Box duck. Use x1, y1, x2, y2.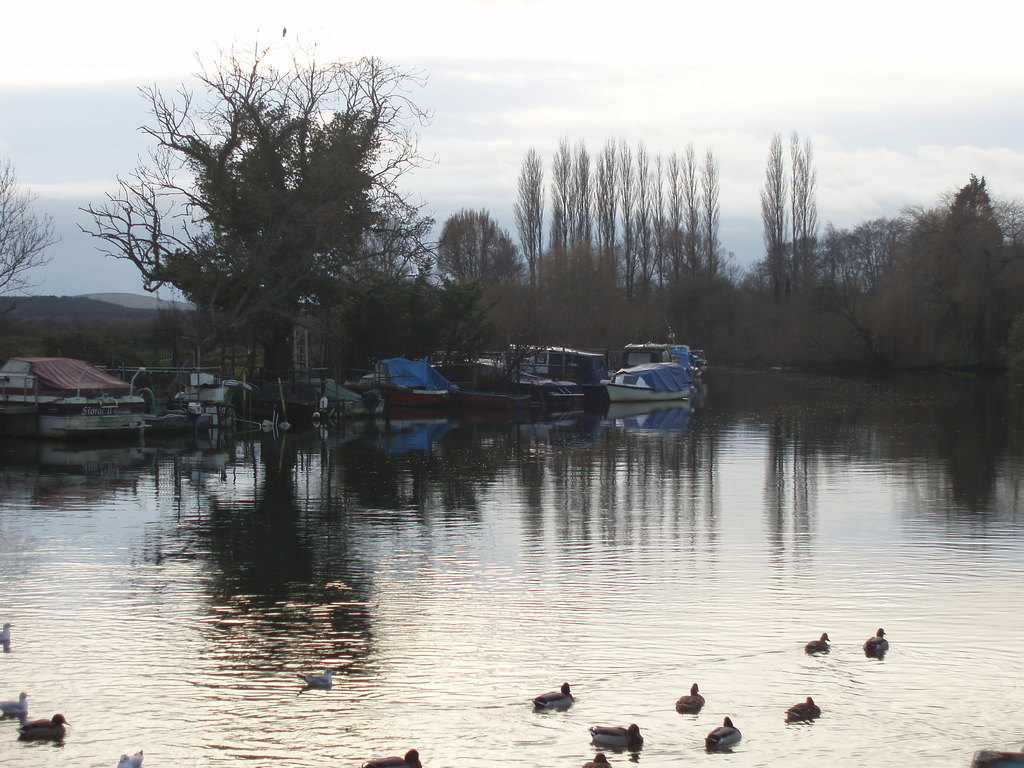
860, 623, 889, 659.
